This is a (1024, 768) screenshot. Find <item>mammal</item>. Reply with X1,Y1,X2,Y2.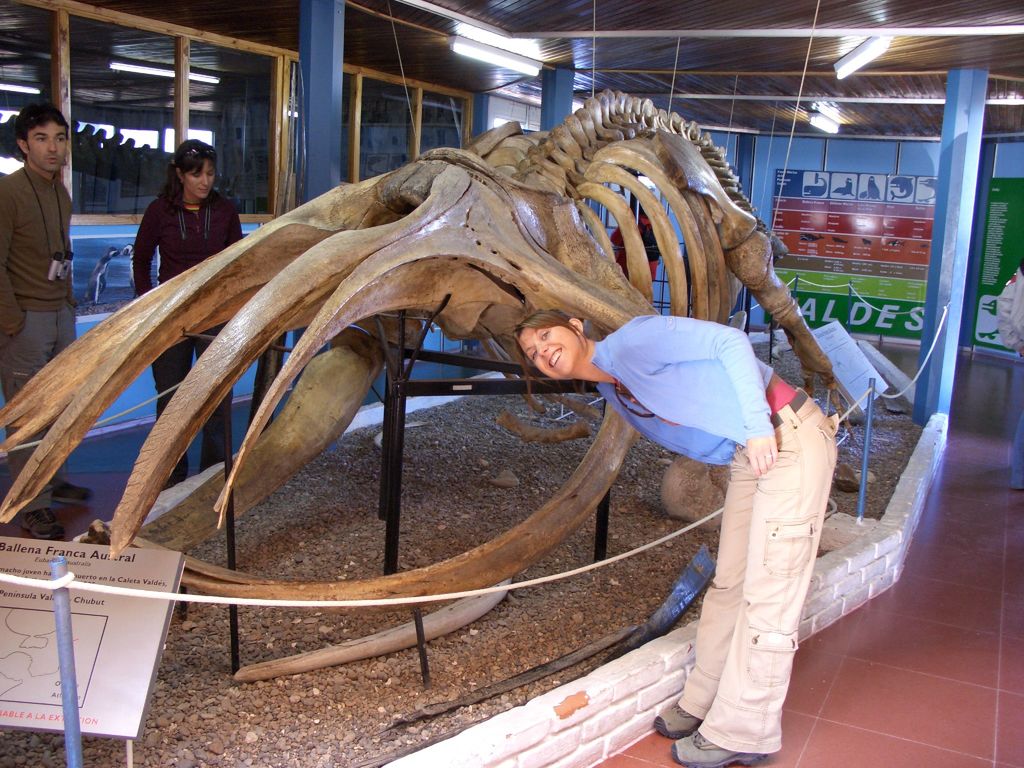
832,177,858,196.
